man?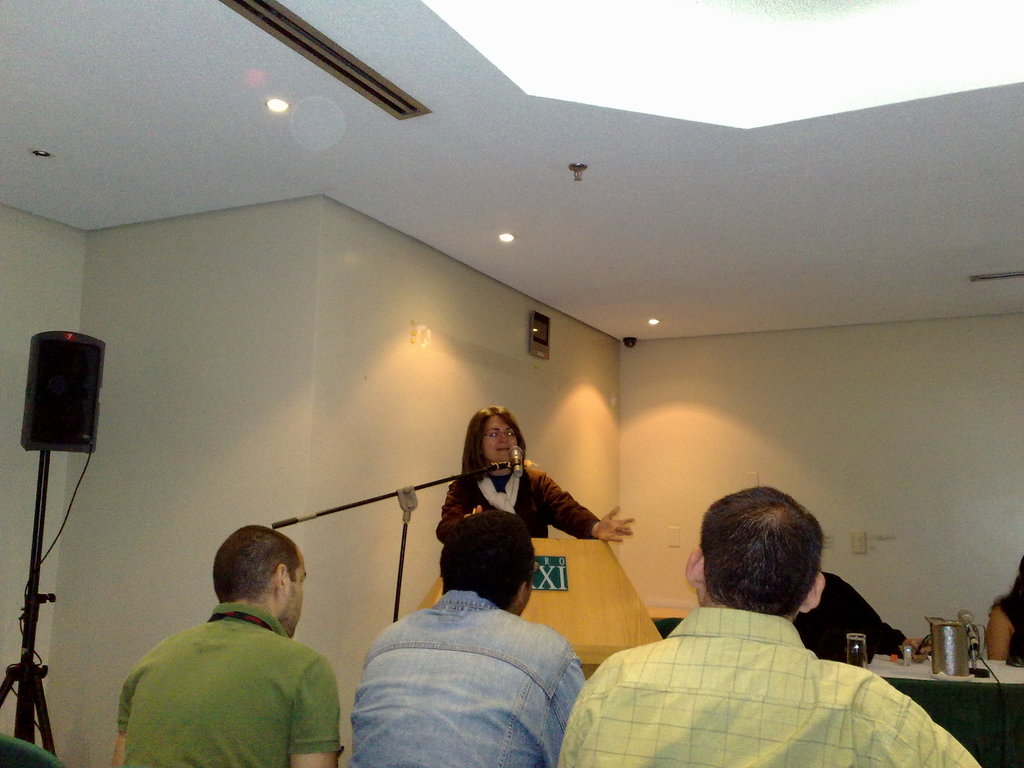
crop(554, 480, 985, 767)
